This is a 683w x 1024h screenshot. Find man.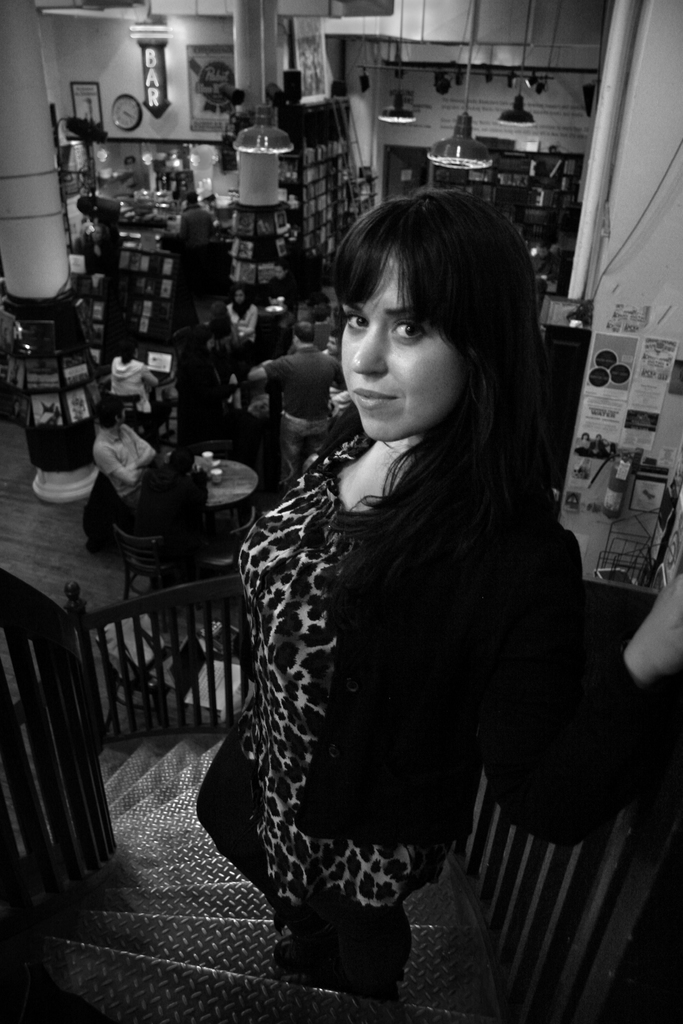
Bounding box: [94, 401, 159, 520].
